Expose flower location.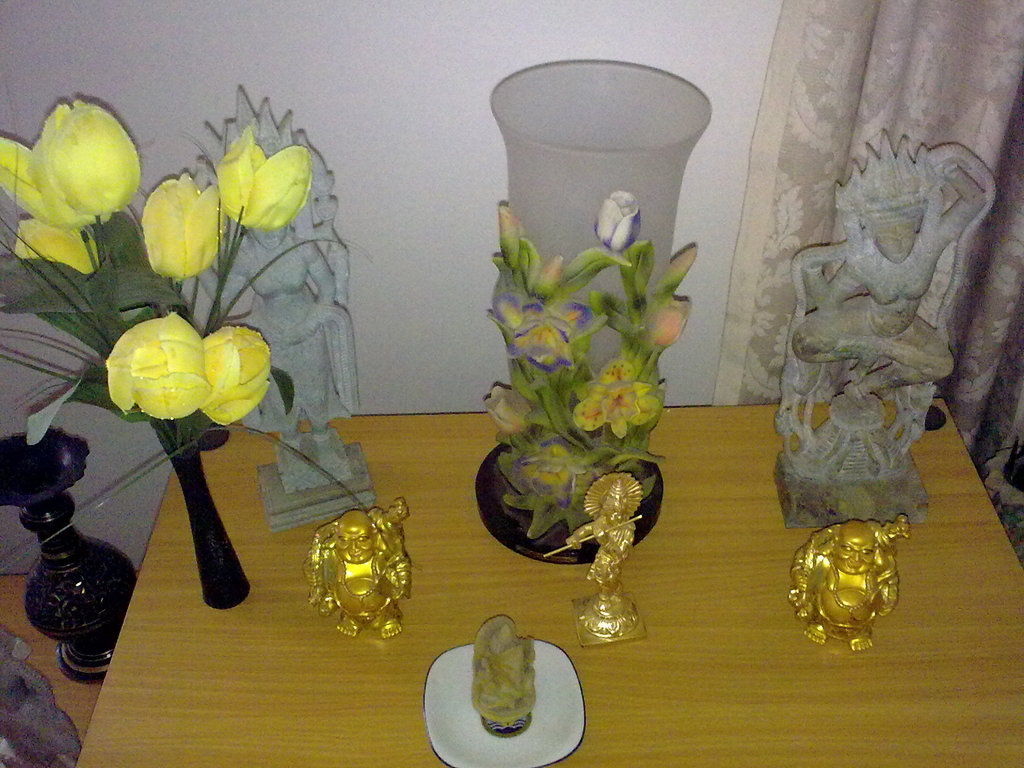
Exposed at locate(573, 355, 662, 441).
